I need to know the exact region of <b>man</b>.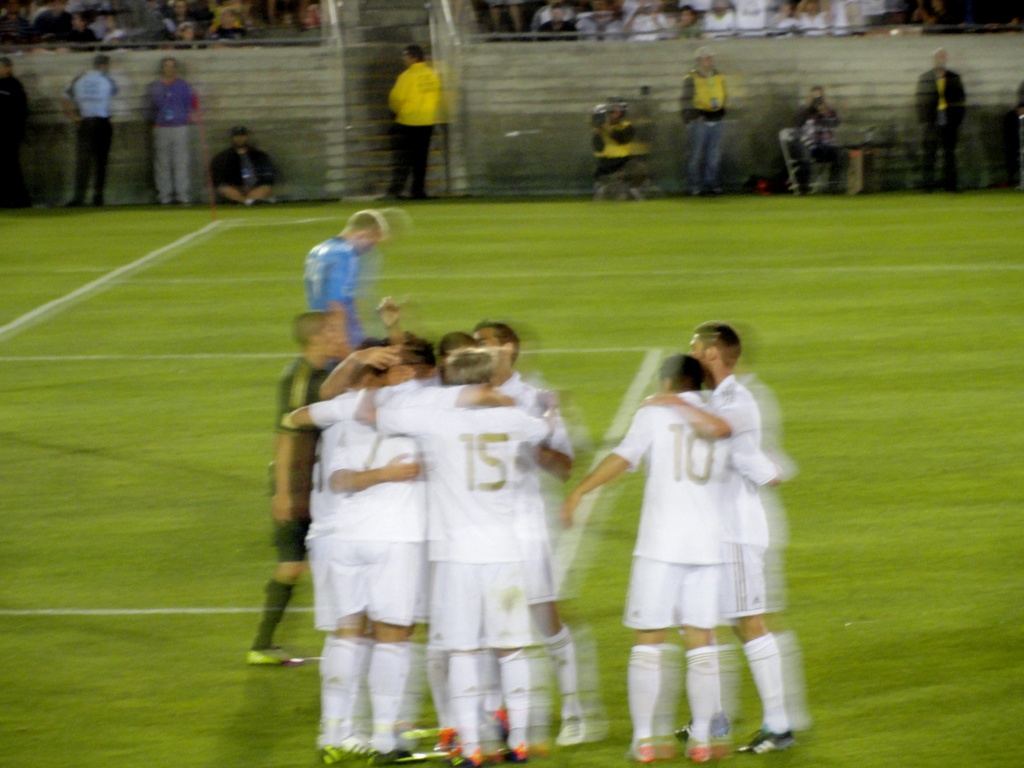
Region: [377,45,438,201].
